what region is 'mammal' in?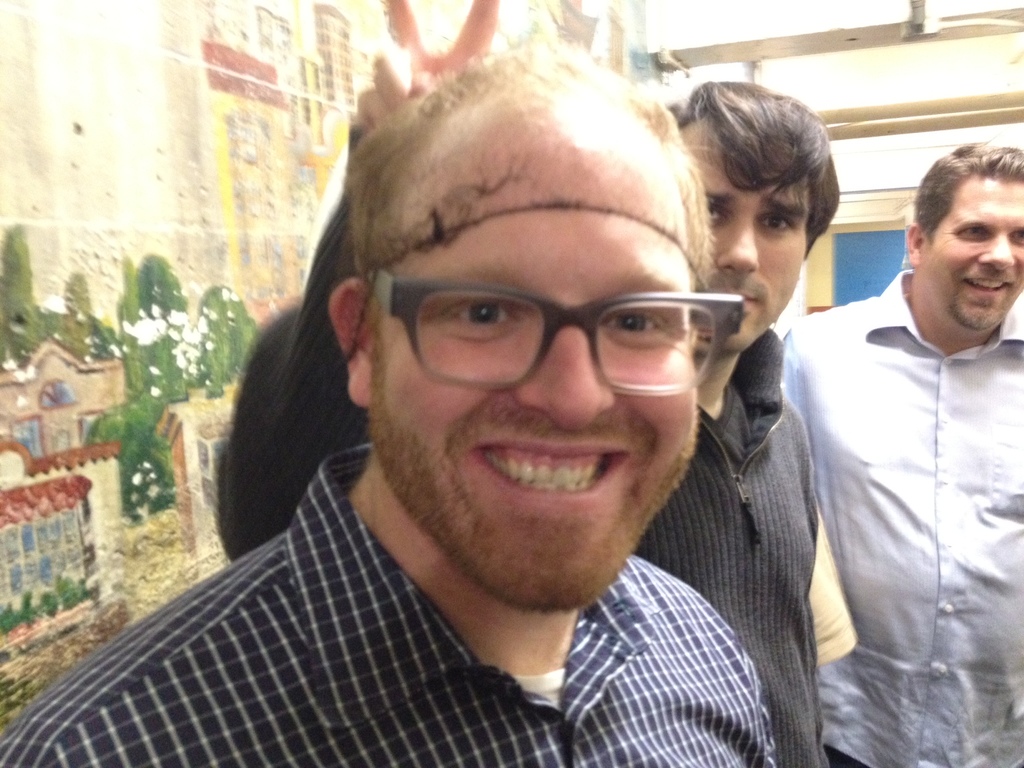
(0,33,776,767).
